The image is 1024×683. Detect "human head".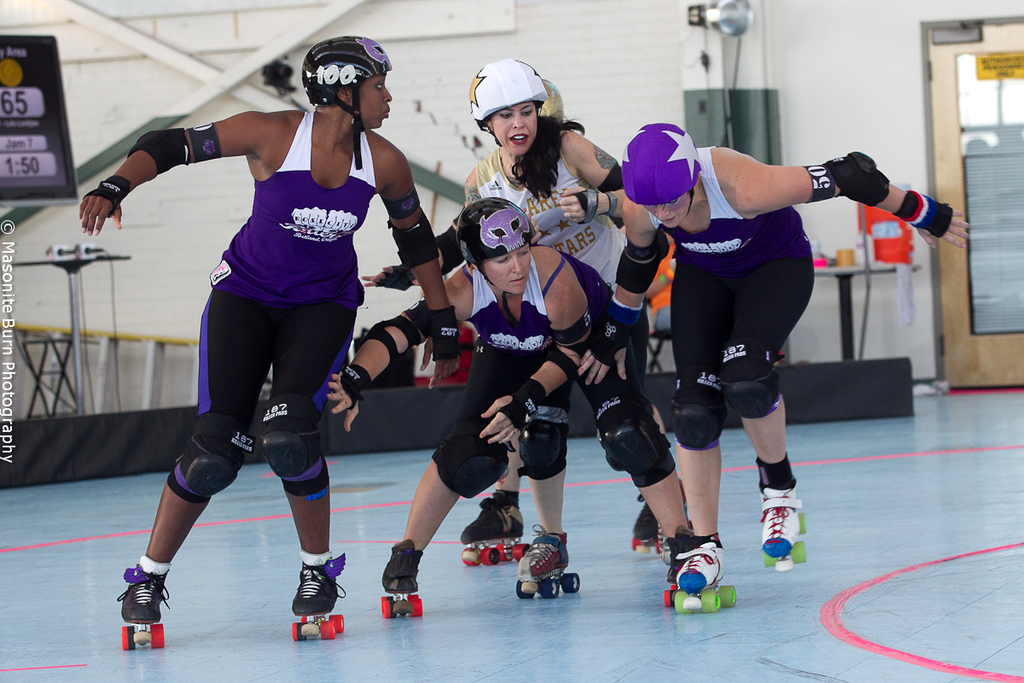
Detection: bbox=[464, 242, 534, 293].
